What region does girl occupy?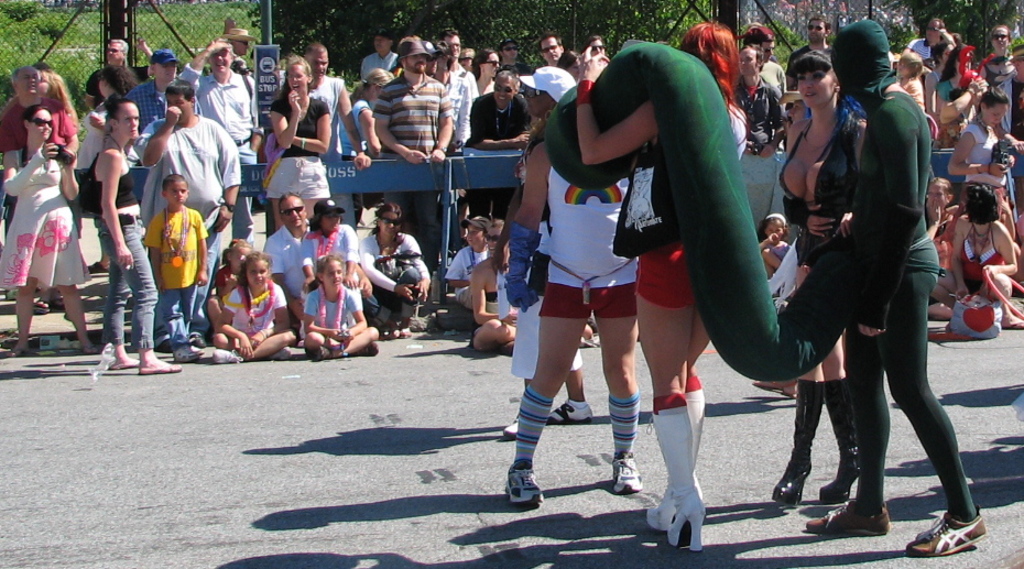
bbox(96, 96, 184, 376).
